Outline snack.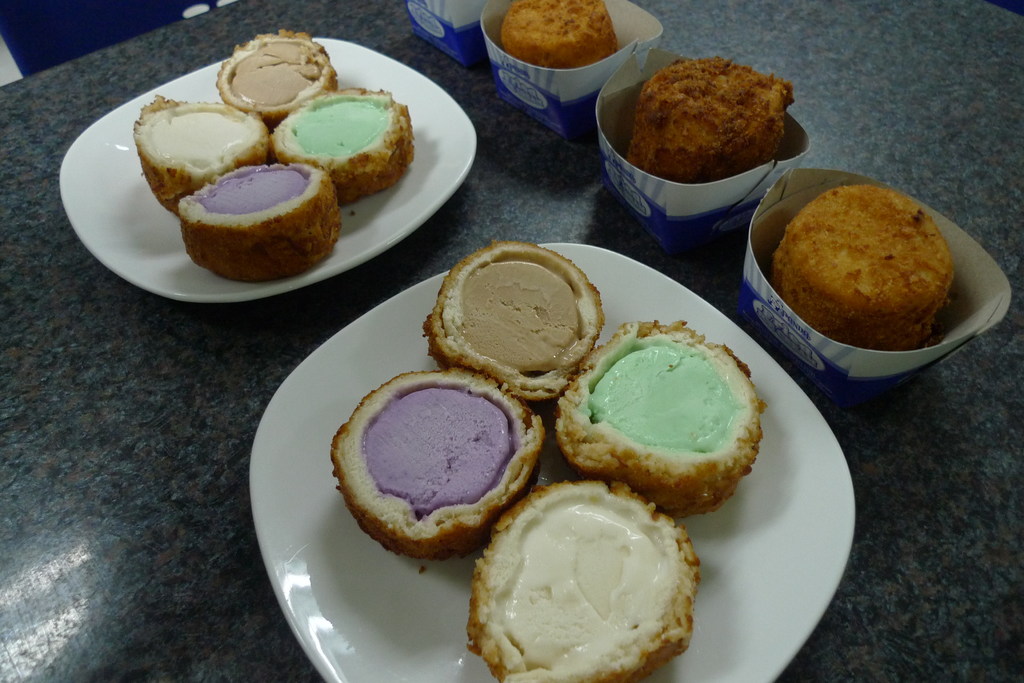
Outline: crop(502, 4, 621, 68).
